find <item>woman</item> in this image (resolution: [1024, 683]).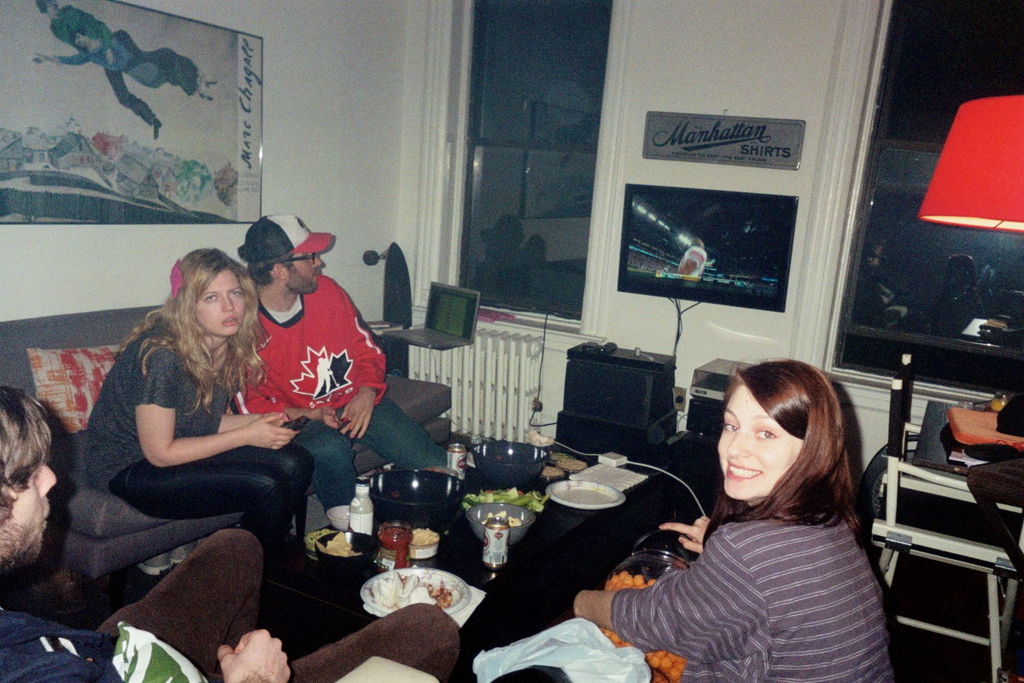
bbox=(618, 344, 895, 680).
